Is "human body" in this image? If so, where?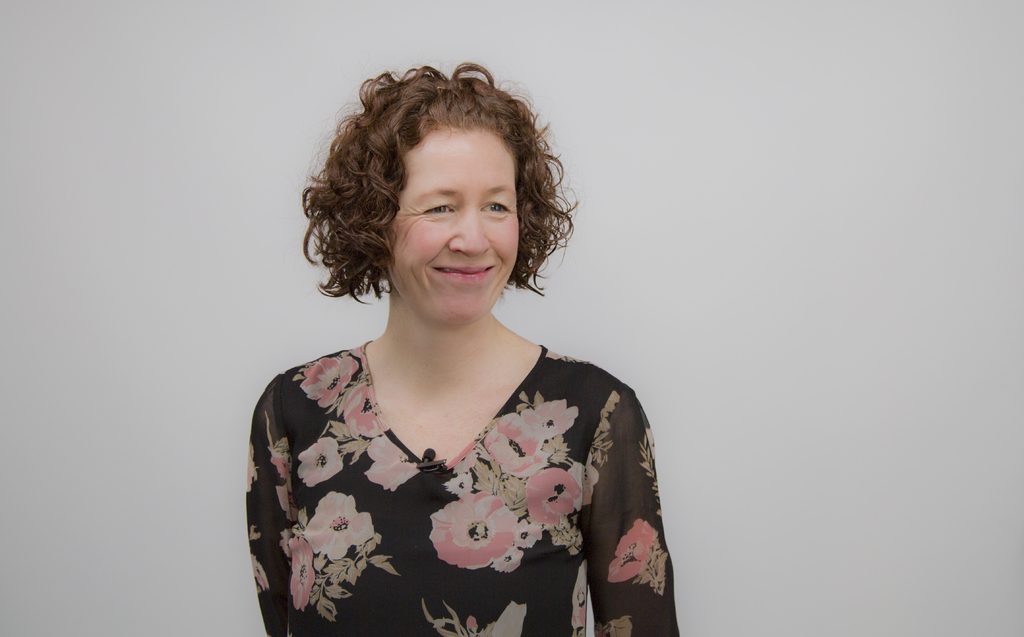
Yes, at pyautogui.locateOnScreen(246, 65, 678, 636).
